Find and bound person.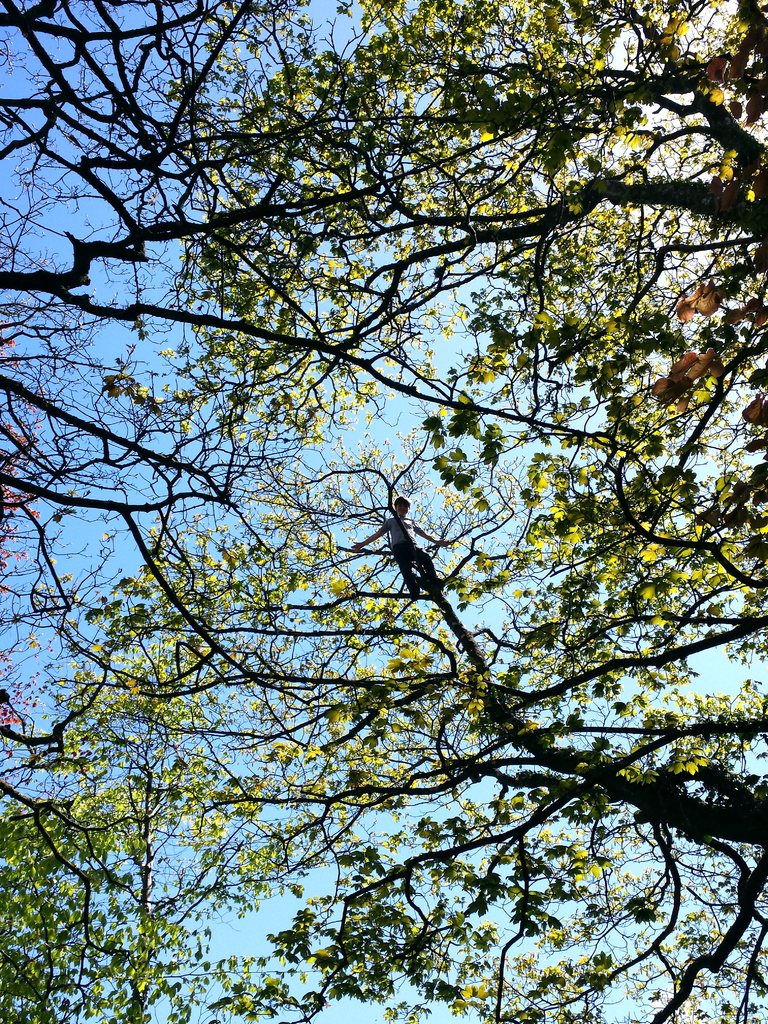
Bound: 348 492 449 598.
